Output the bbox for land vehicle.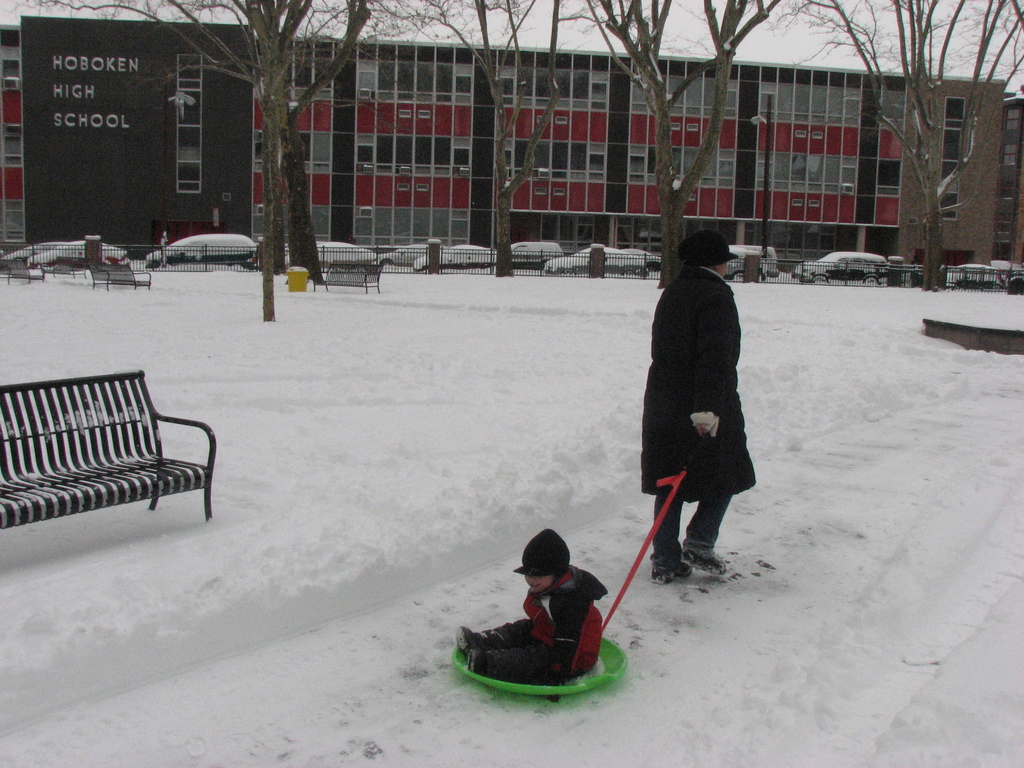
{"x1": 29, "y1": 237, "x2": 131, "y2": 272}.
